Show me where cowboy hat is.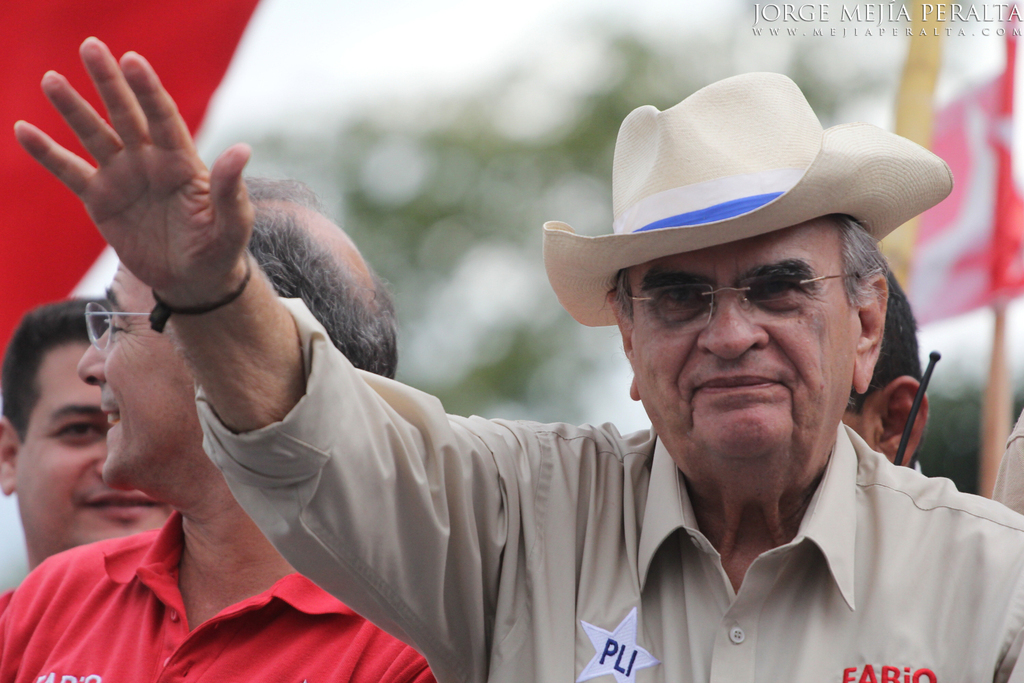
cowboy hat is at box(544, 70, 963, 325).
